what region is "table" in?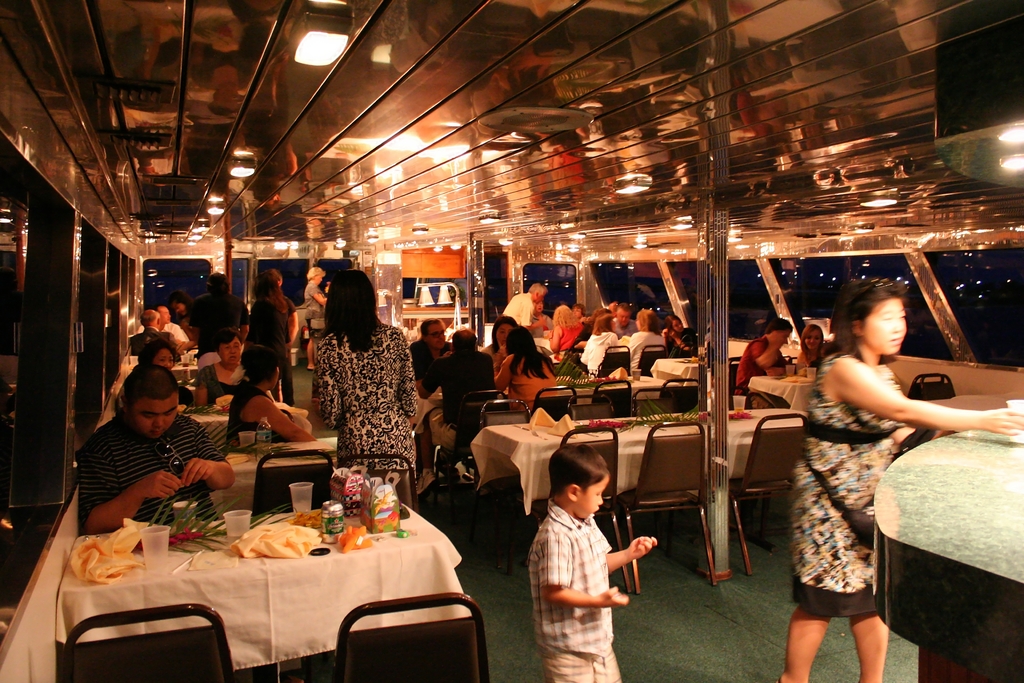
box(172, 396, 299, 436).
